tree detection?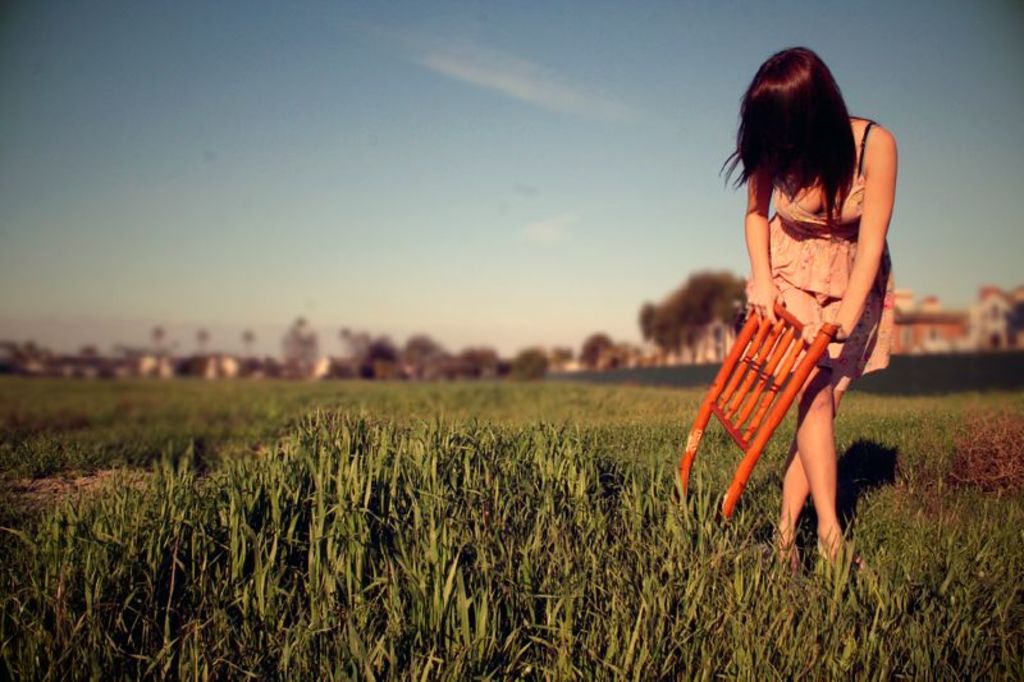
(397, 330, 442, 369)
